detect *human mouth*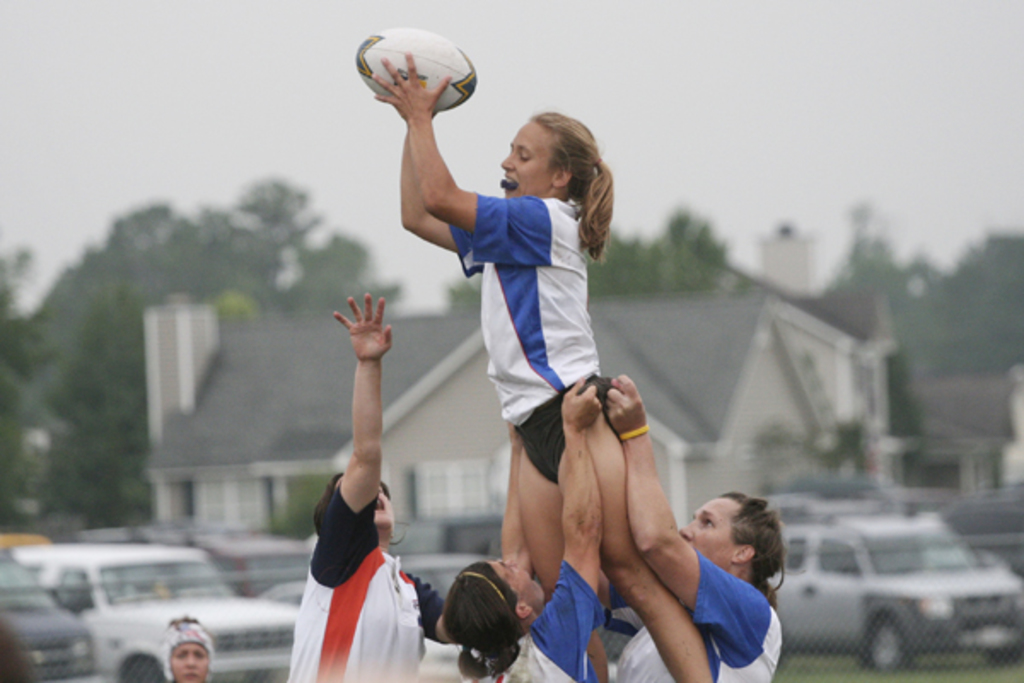
<box>505,174,514,183</box>
